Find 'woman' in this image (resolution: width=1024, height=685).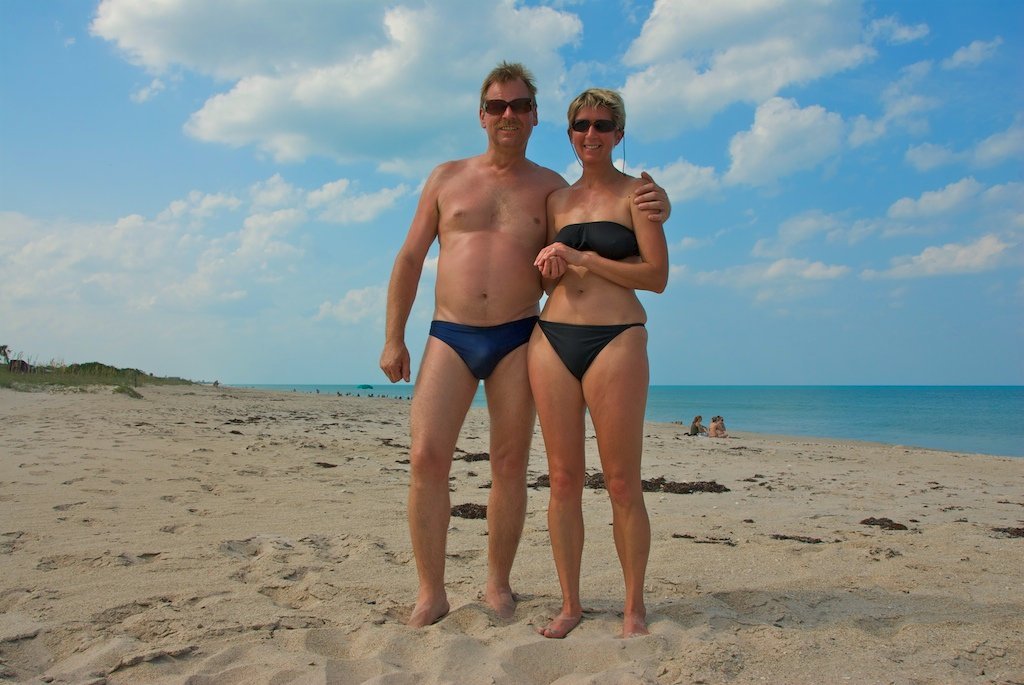
524, 84, 671, 642.
